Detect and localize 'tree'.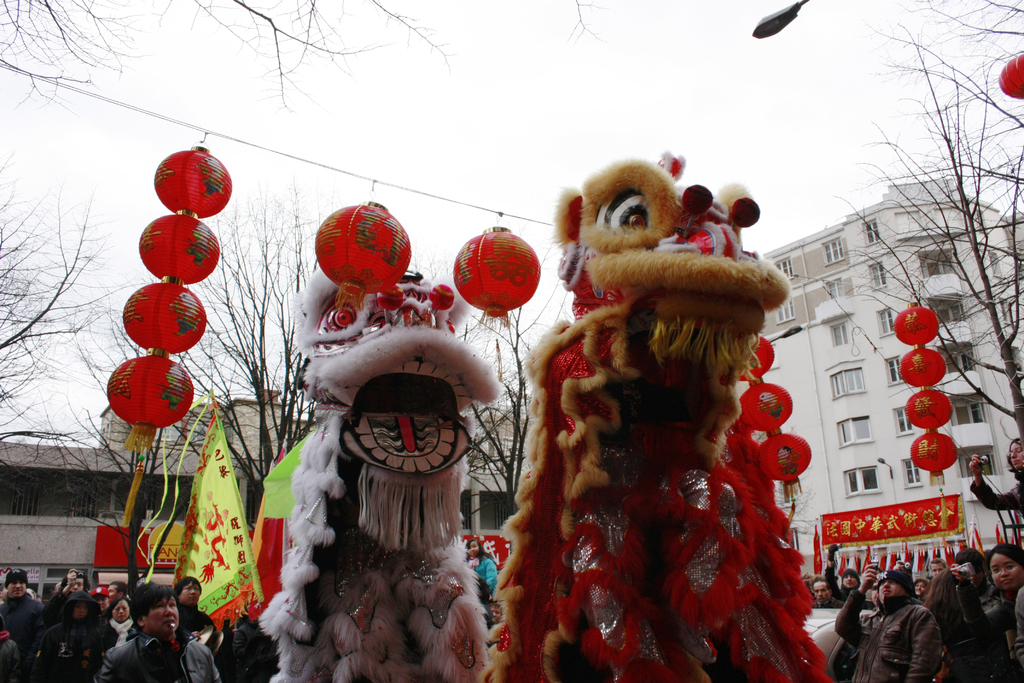
Localized at pyautogui.locateOnScreen(0, 0, 458, 113).
